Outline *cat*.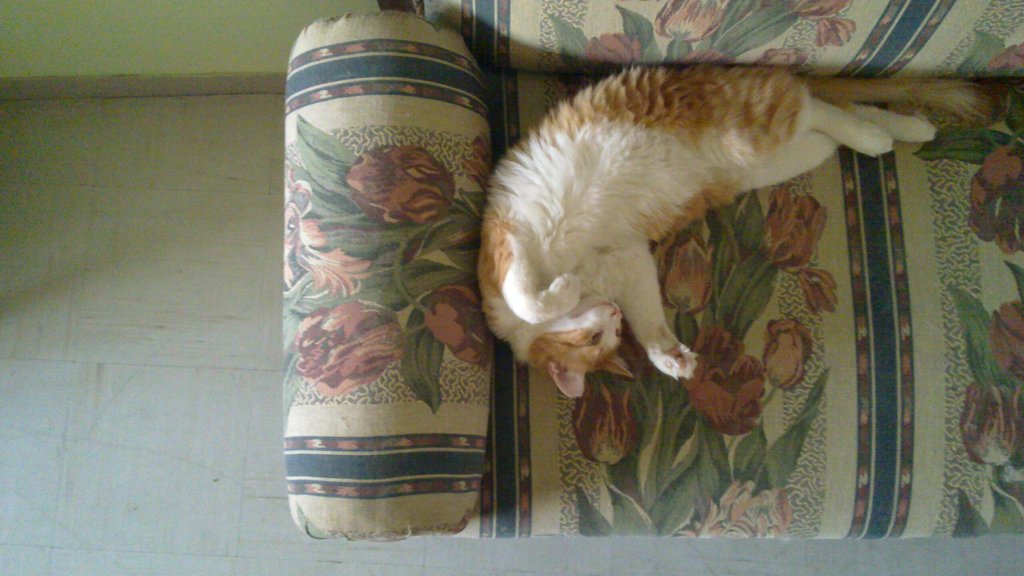
Outline: <bbox>476, 57, 1009, 397</bbox>.
